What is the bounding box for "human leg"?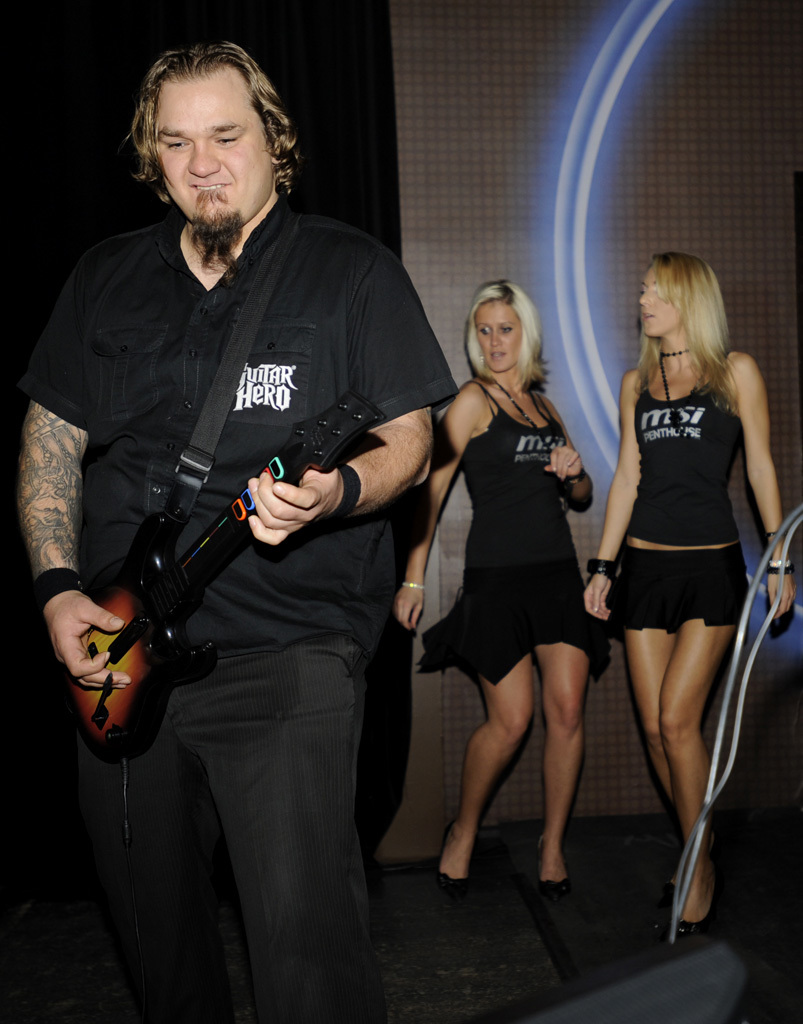
bbox=[441, 641, 537, 895].
